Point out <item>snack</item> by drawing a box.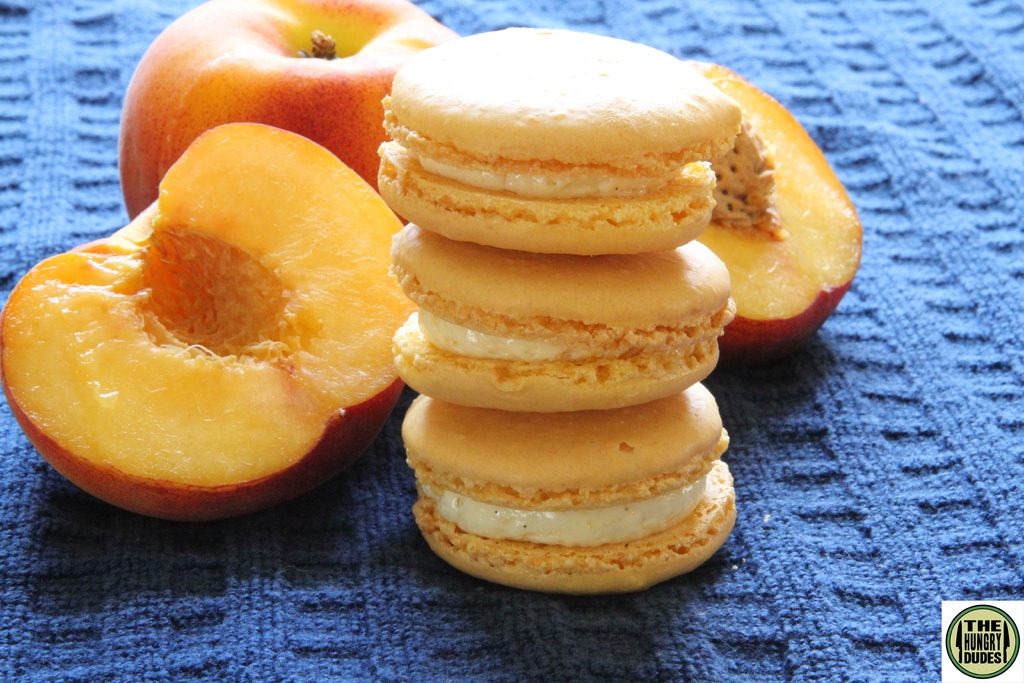
bbox=[396, 377, 741, 599].
